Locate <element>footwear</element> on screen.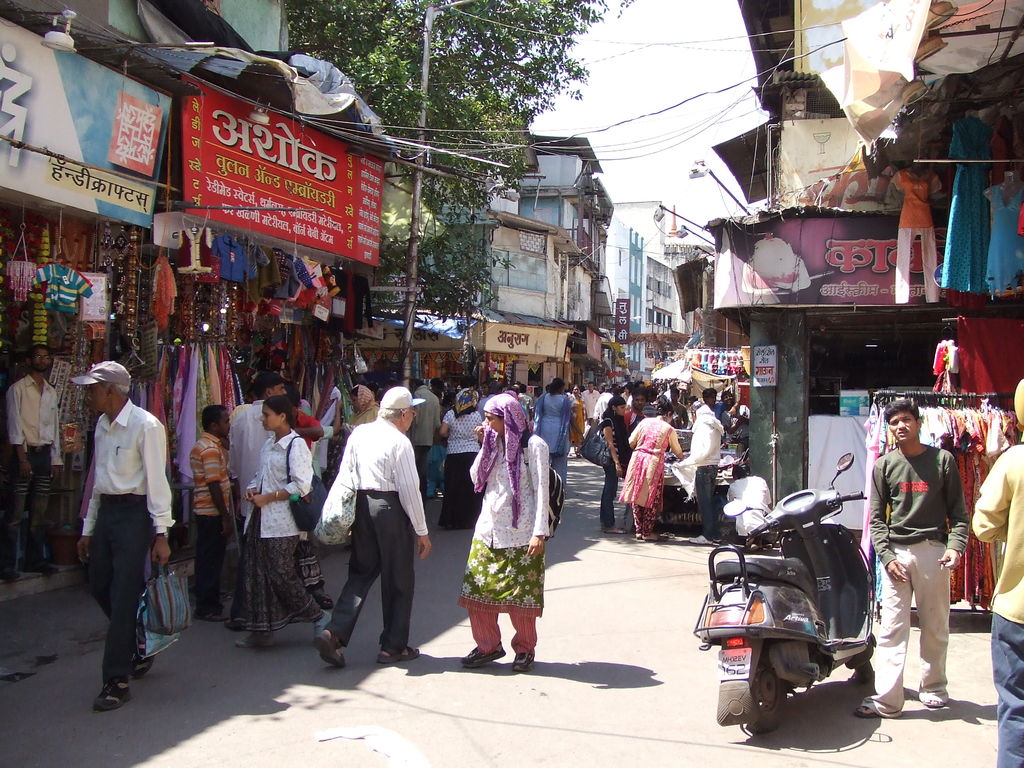
On screen at [315,628,348,664].
